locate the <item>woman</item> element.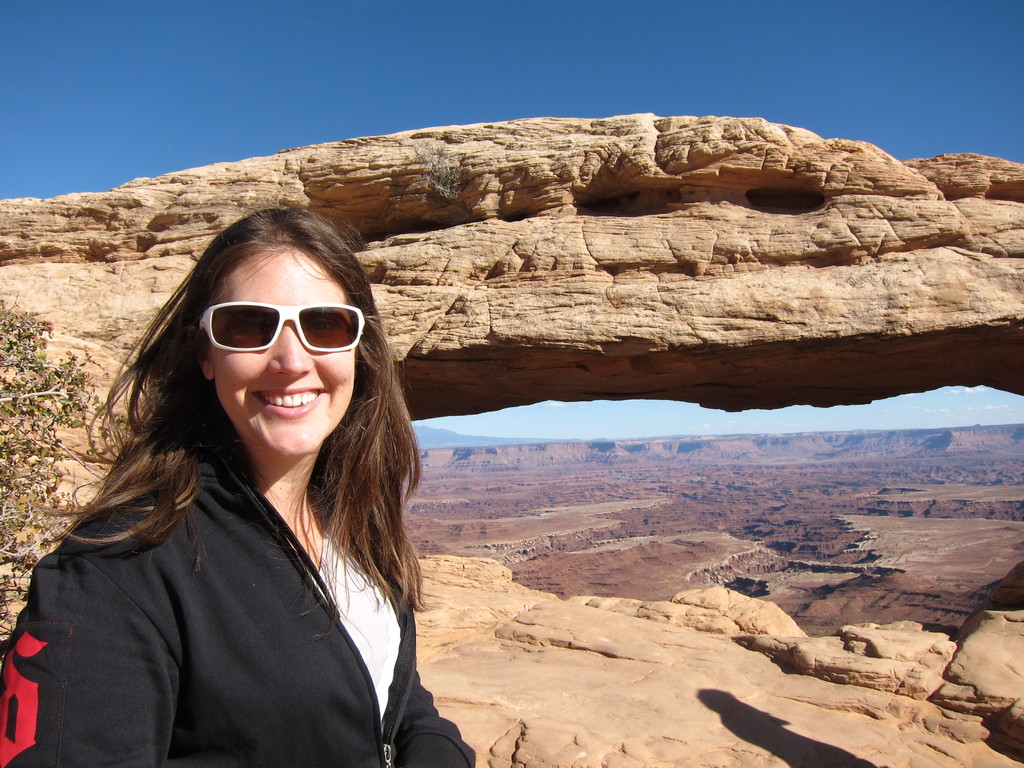
Element bbox: [x1=0, y1=204, x2=471, y2=767].
